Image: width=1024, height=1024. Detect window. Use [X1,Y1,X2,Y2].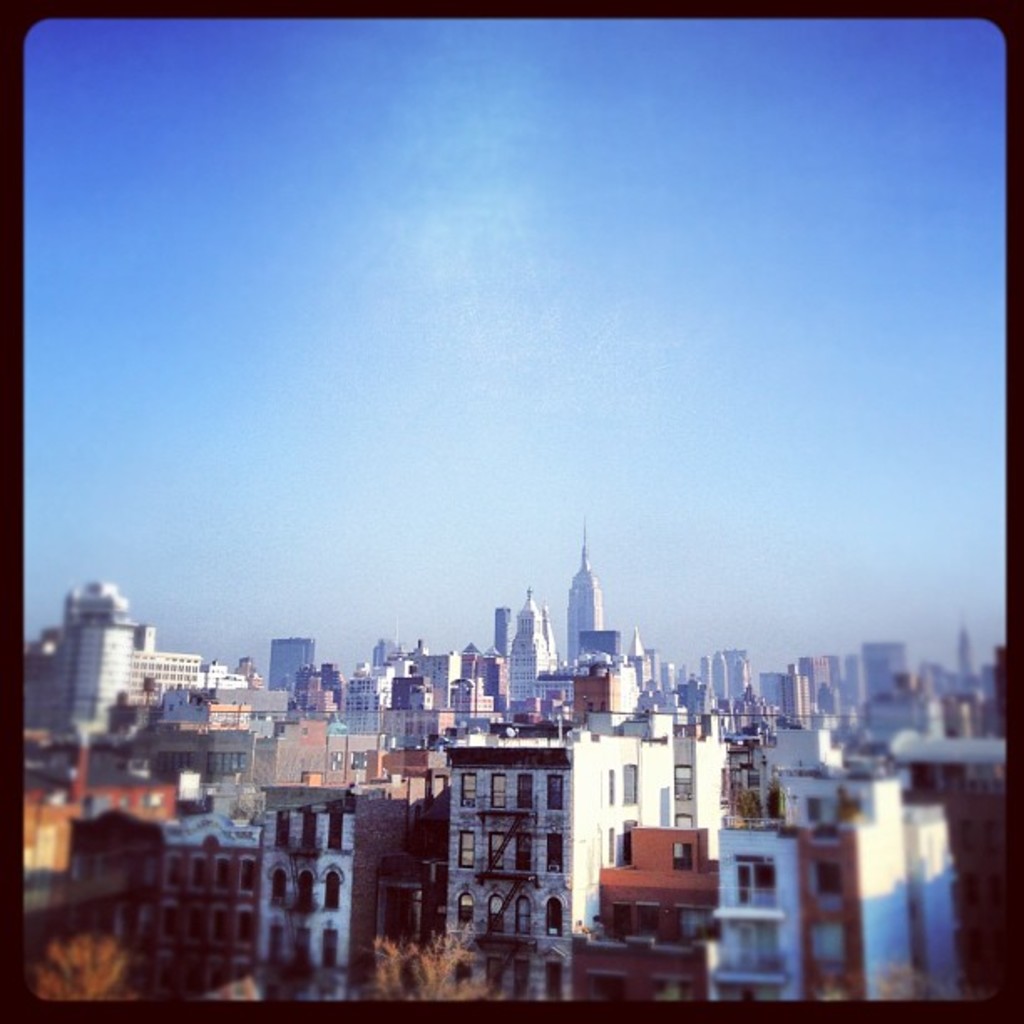
[806,924,848,997].
